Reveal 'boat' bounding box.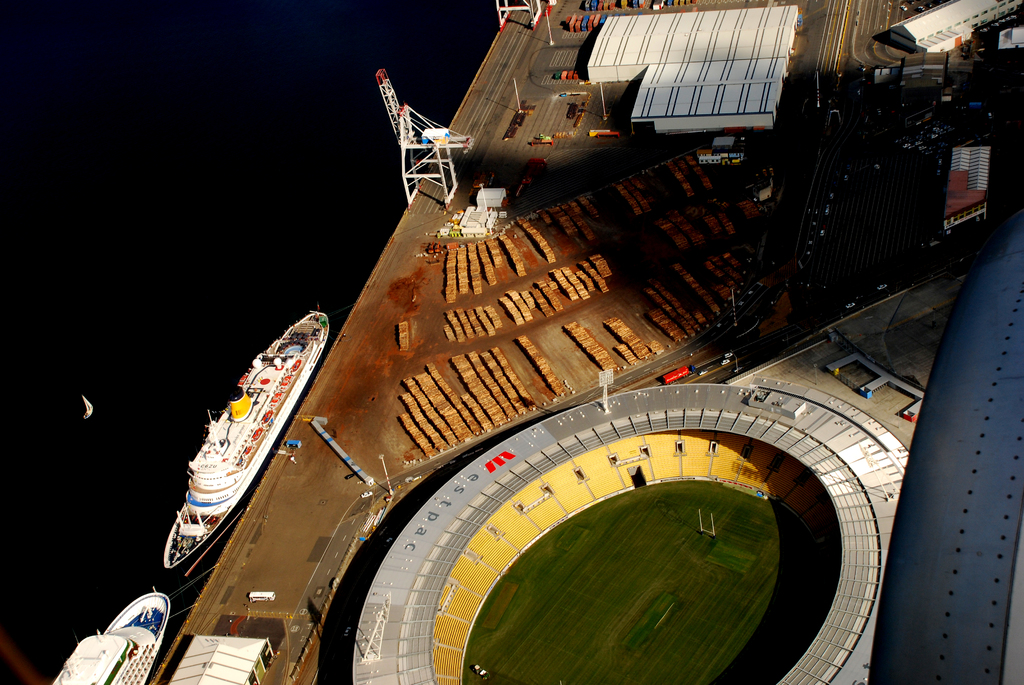
Revealed: {"x1": 50, "y1": 587, "x2": 174, "y2": 684}.
